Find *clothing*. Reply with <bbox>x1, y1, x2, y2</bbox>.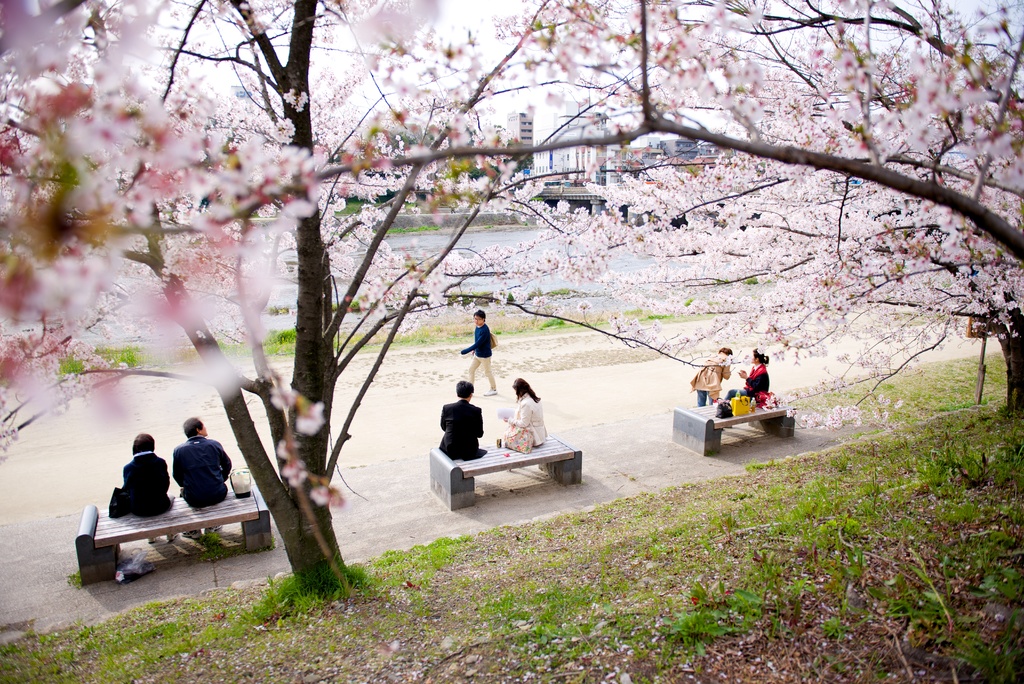
<bbox>685, 352, 727, 405</bbox>.
